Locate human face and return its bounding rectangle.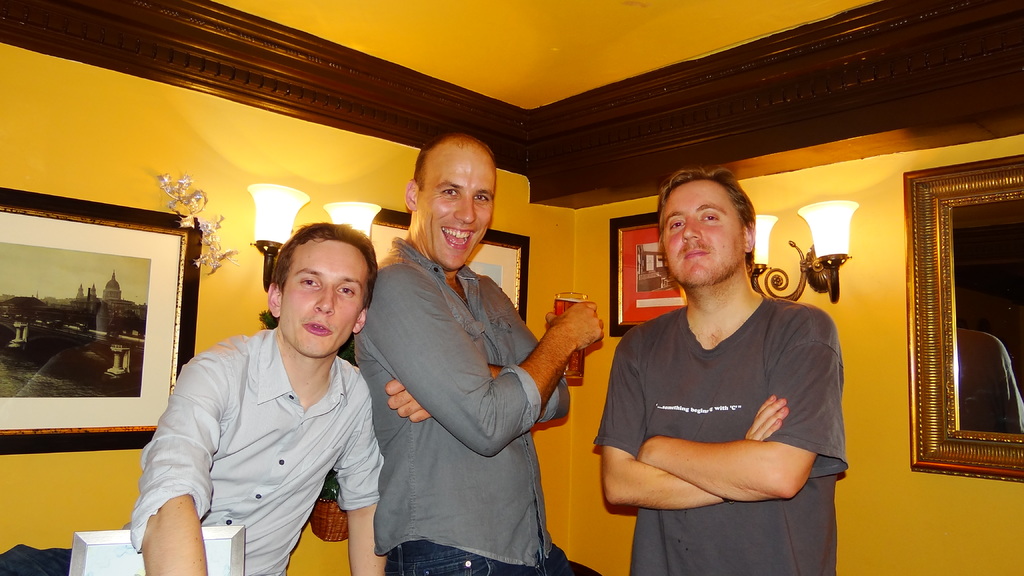
(415,147,496,269).
